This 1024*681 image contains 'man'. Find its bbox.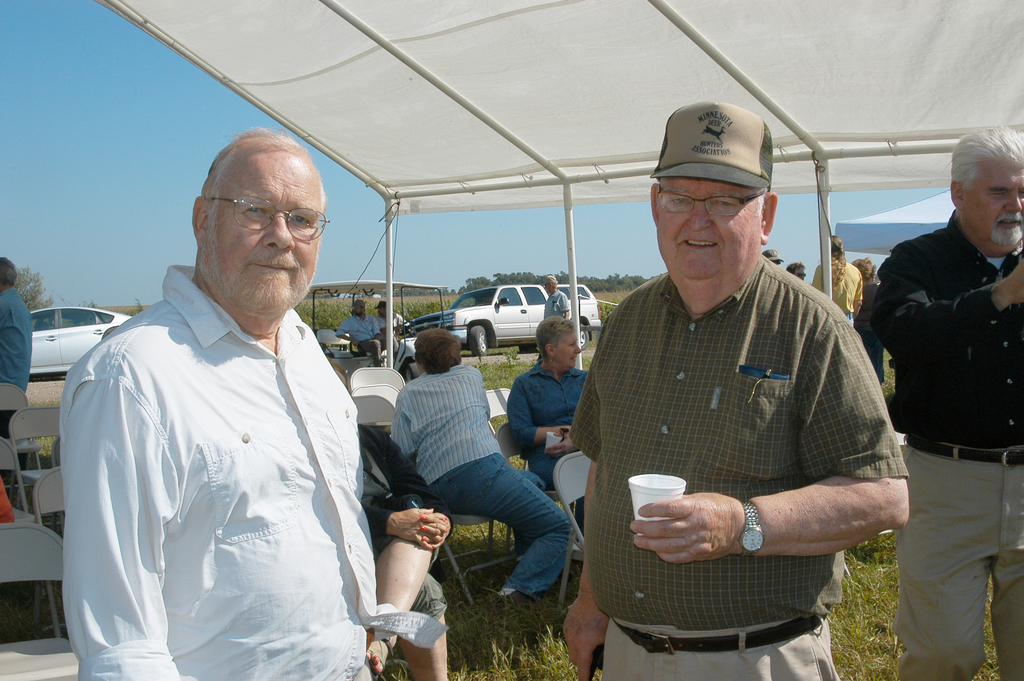
{"x1": 543, "y1": 277, "x2": 570, "y2": 320}.
